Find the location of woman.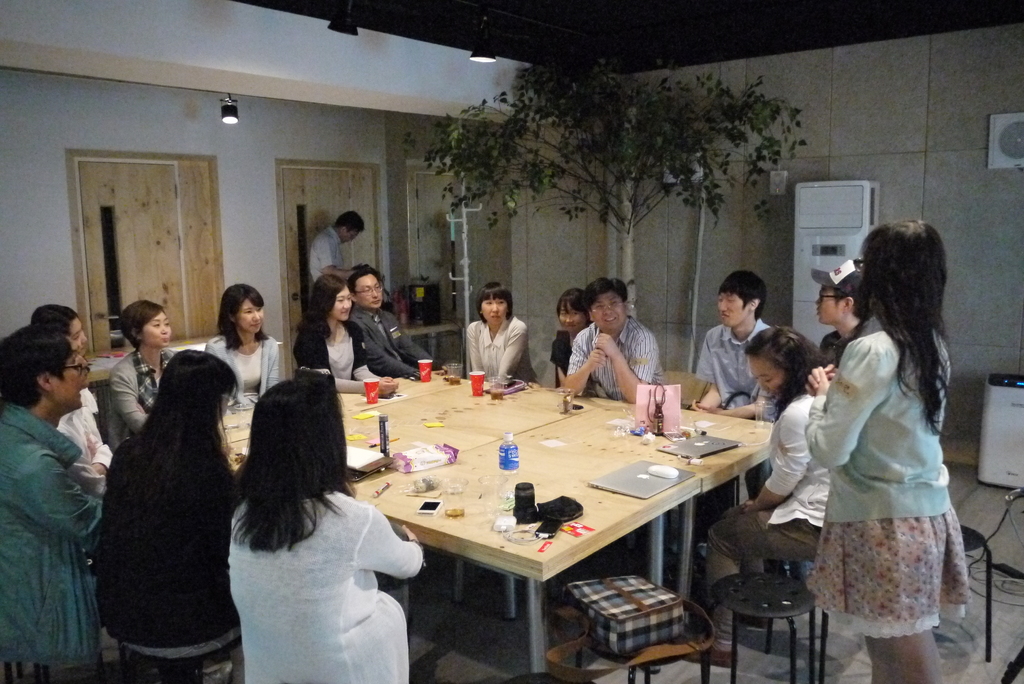
Location: [left=106, top=301, right=177, bottom=466].
